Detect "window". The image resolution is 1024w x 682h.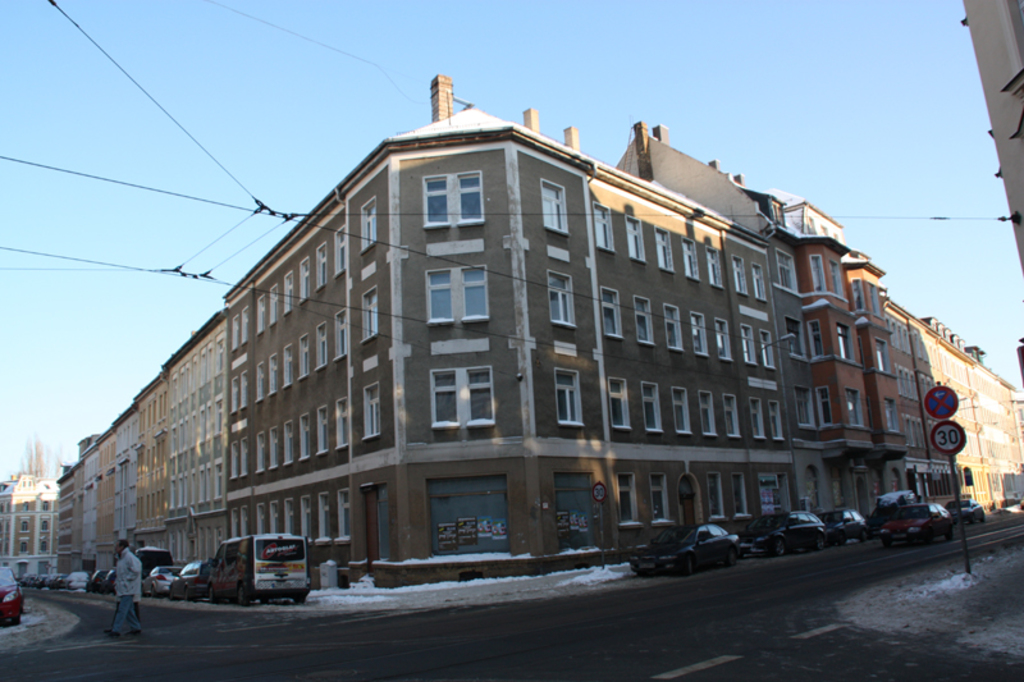
select_region(609, 380, 628, 427).
